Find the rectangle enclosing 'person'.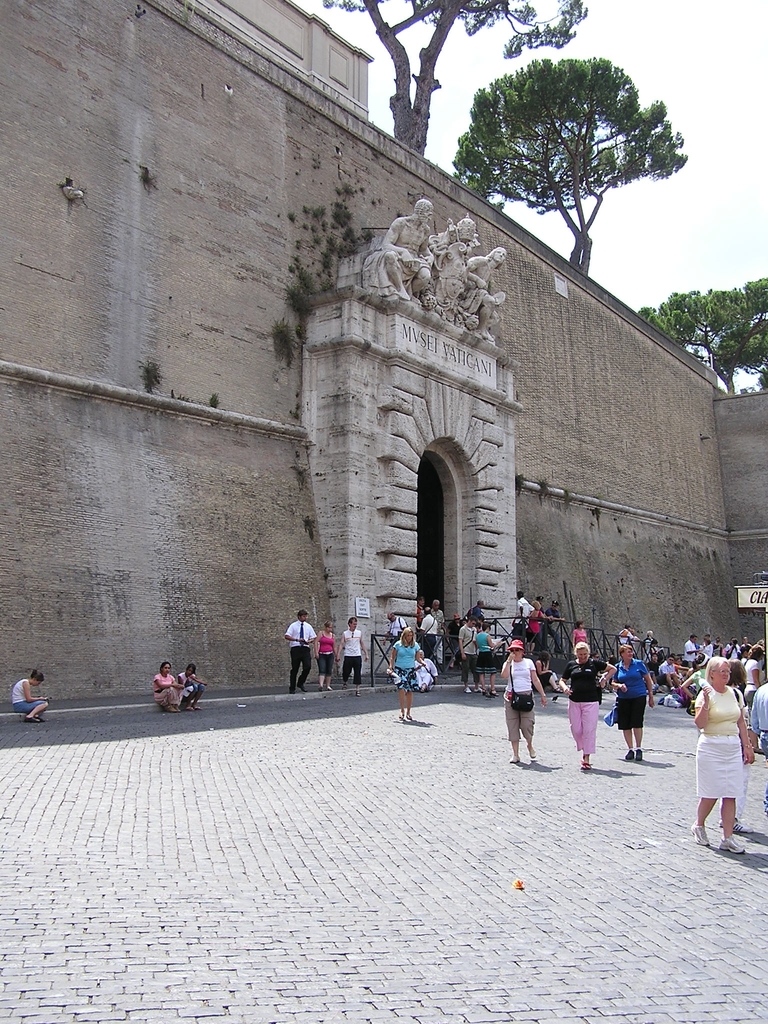
pyautogui.locateOnScreen(557, 638, 615, 765).
